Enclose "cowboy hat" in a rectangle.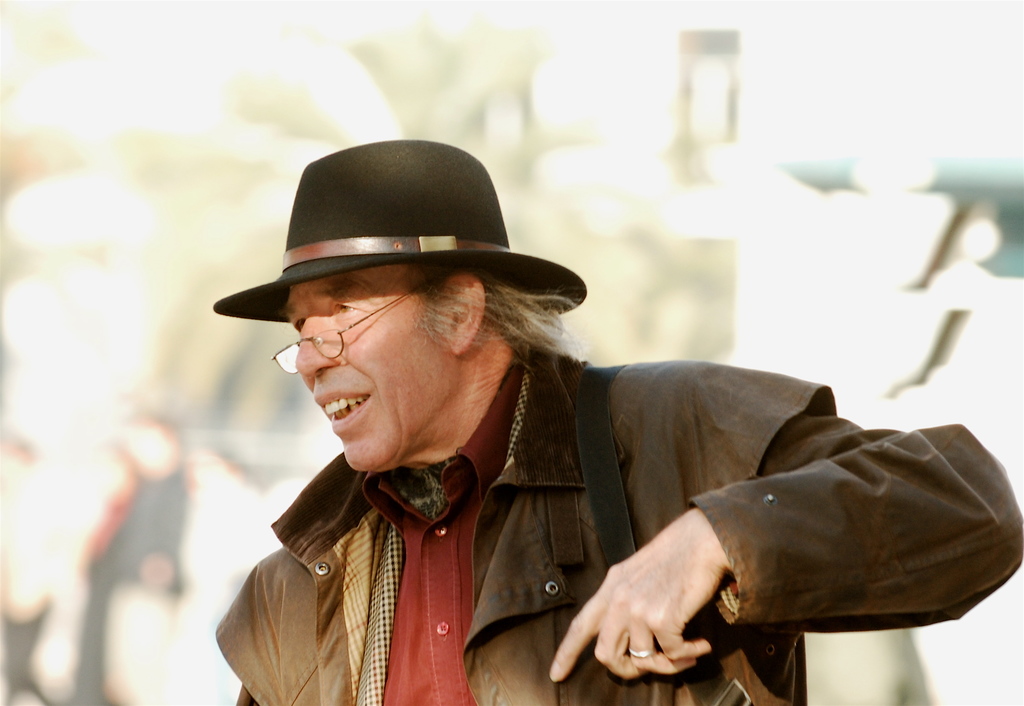
229/147/582/343.
